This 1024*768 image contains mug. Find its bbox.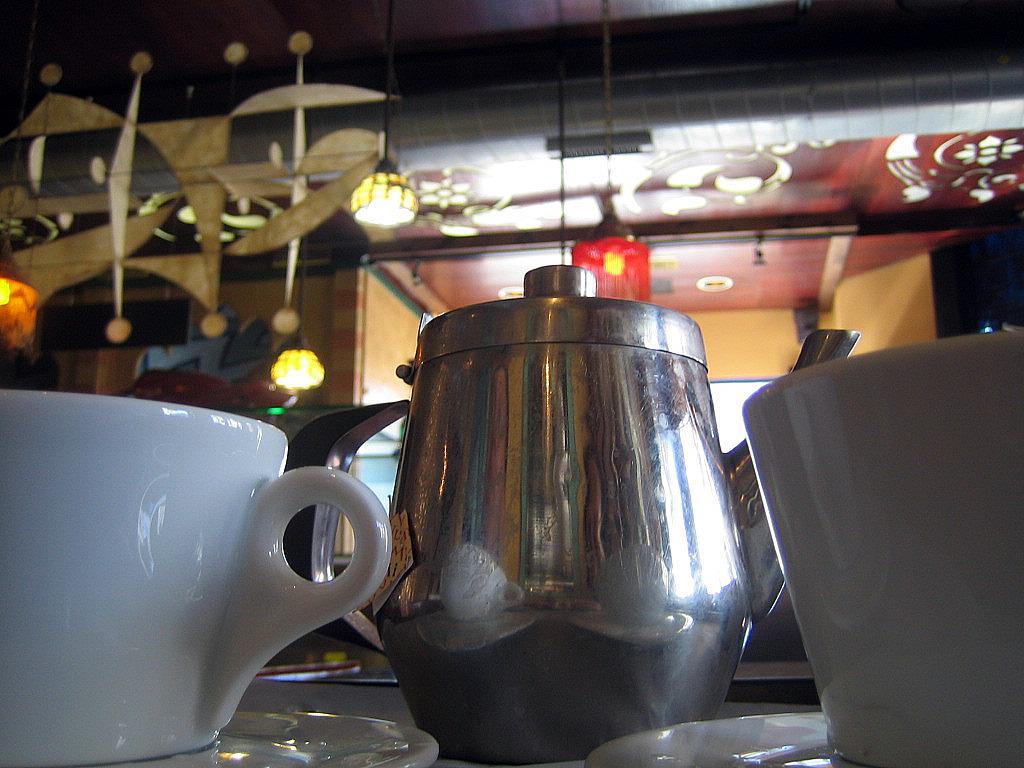
(x1=0, y1=394, x2=390, y2=767).
